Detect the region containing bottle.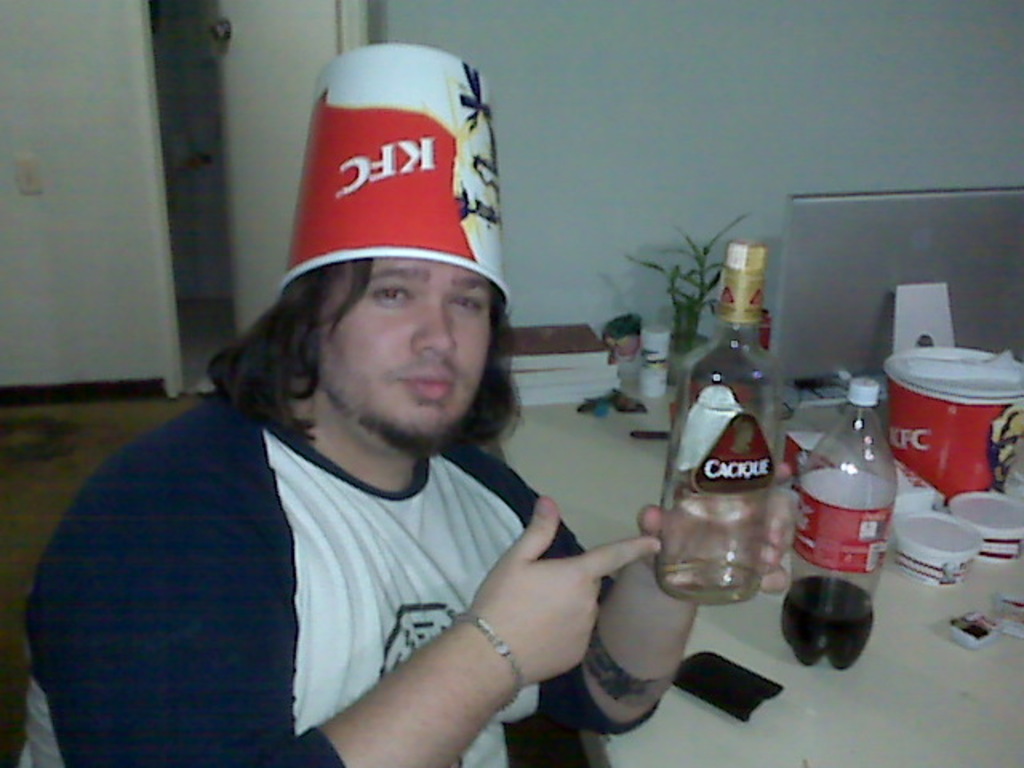
[left=776, top=371, right=904, bottom=672].
